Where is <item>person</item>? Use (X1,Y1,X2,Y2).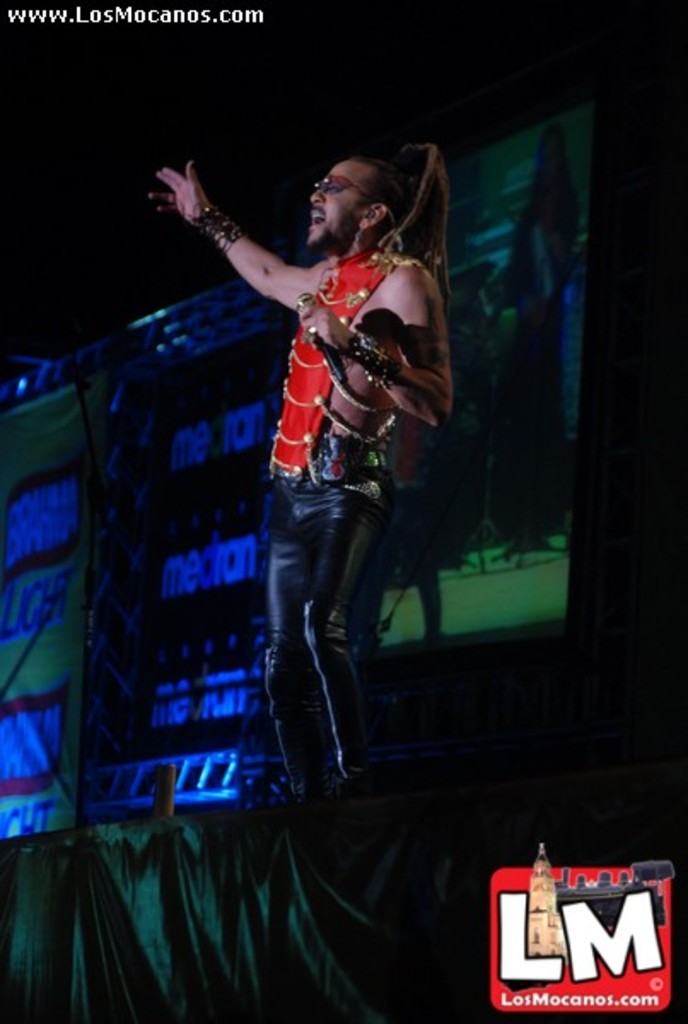
(147,155,456,804).
